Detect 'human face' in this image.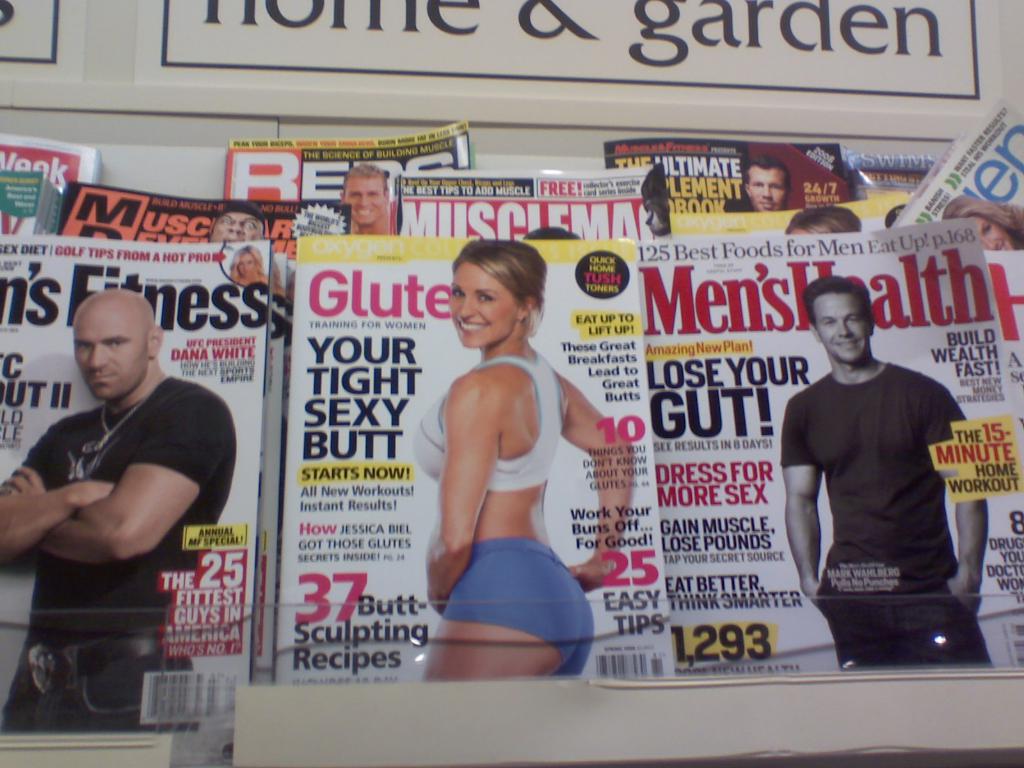
Detection: pyautogui.locateOnScreen(982, 218, 1015, 254).
